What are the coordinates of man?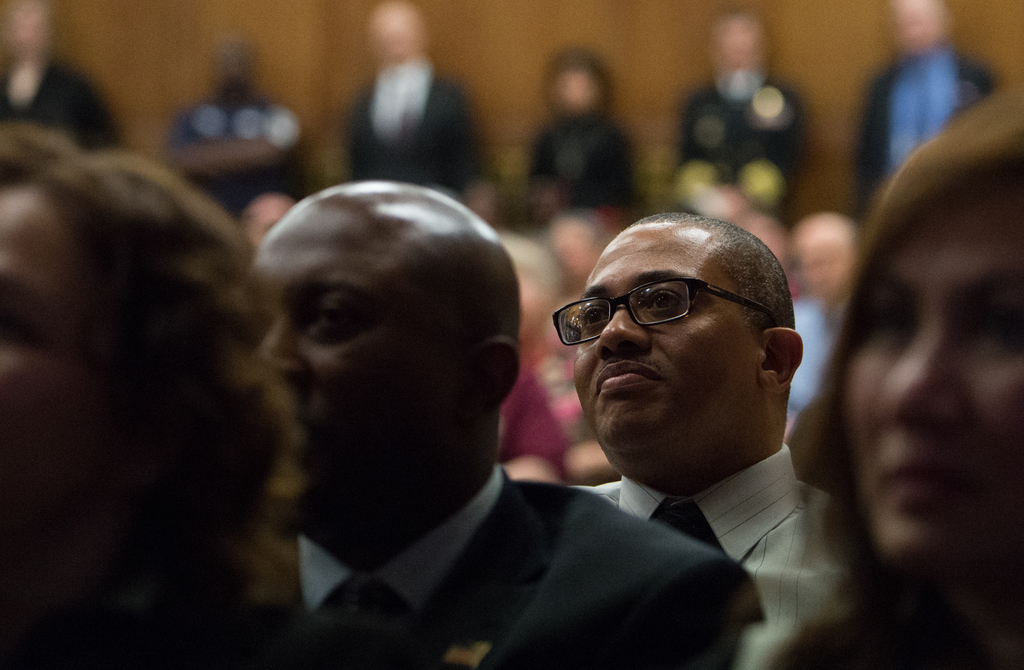
{"left": 154, "top": 35, "right": 305, "bottom": 221}.
